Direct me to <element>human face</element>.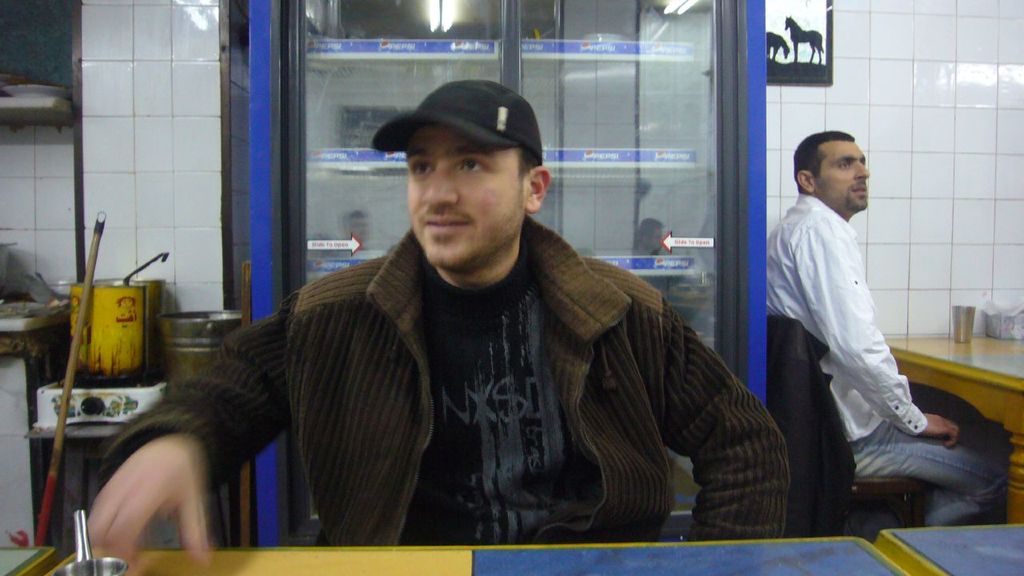
Direction: region(406, 122, 522, 266).
